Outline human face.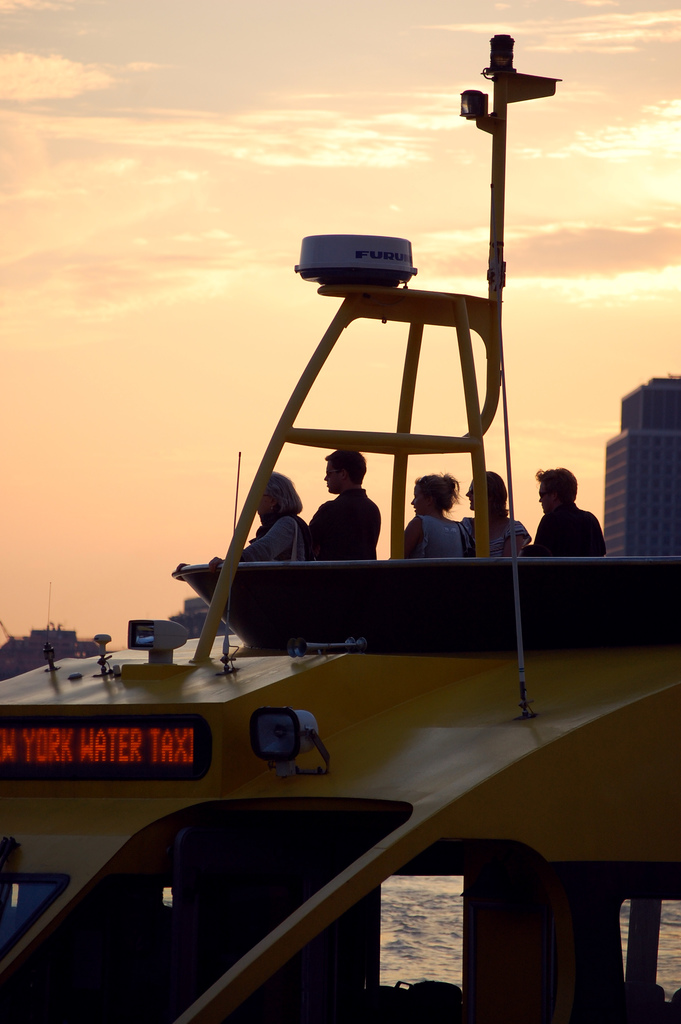
Outline: pyautogui.locateOnScreen(466, 480, 473, 509).
